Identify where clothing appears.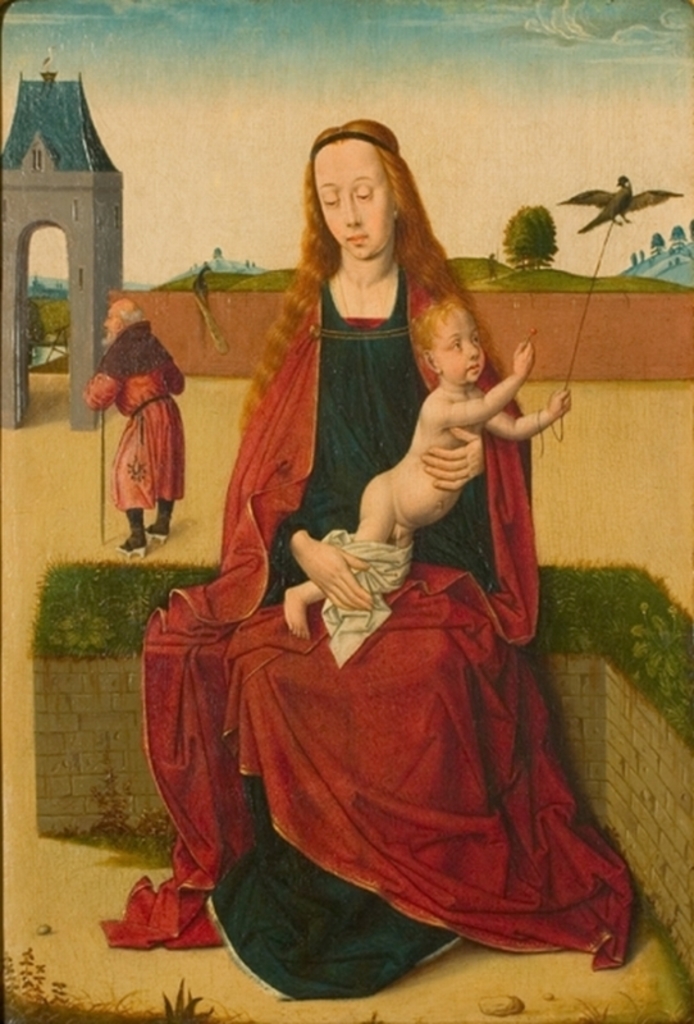
Appears at pyautogui.locateOnScreen(91, 323, 182, 525).
